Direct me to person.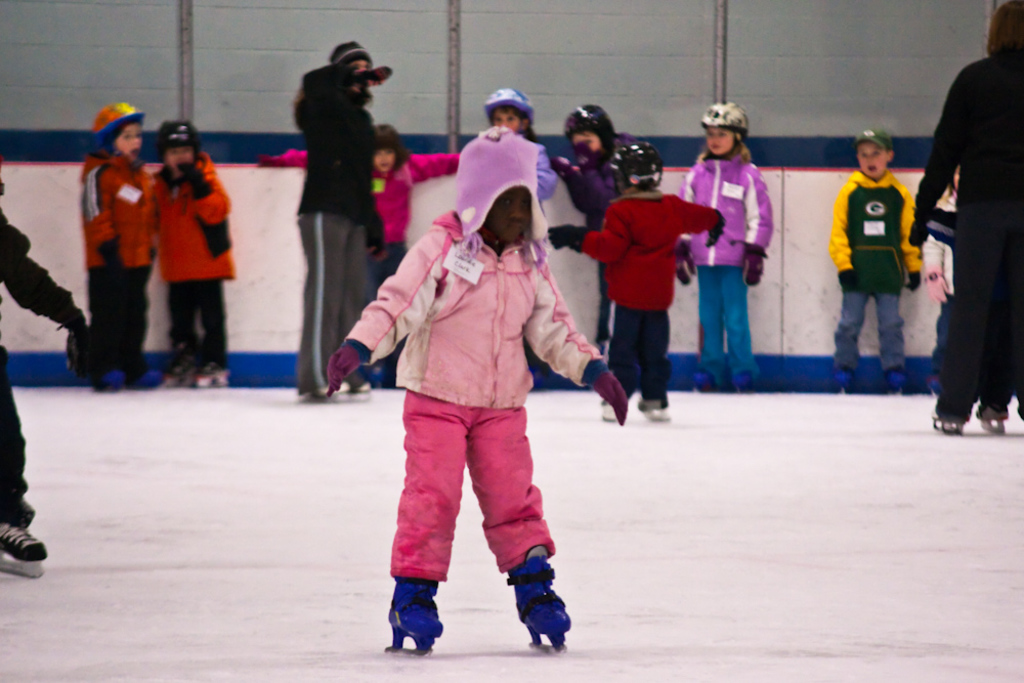
Direction: <bbox>261, 122, 459, 388</bbox>.
